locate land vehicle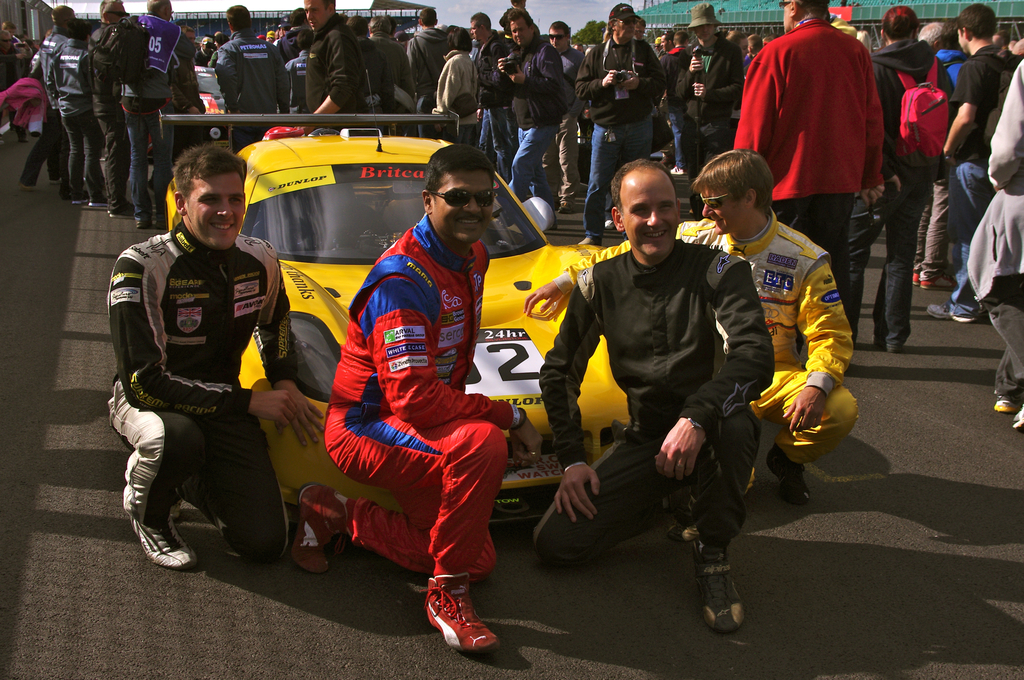
165/70/629/526
